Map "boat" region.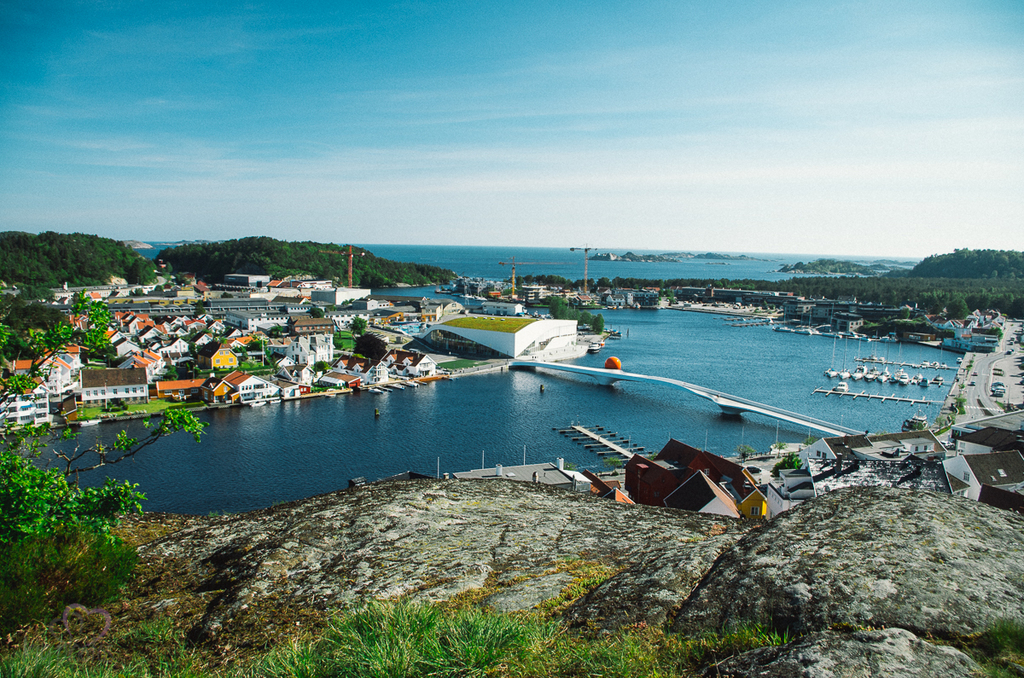
Mapped to 894, 367, 909, 385.
